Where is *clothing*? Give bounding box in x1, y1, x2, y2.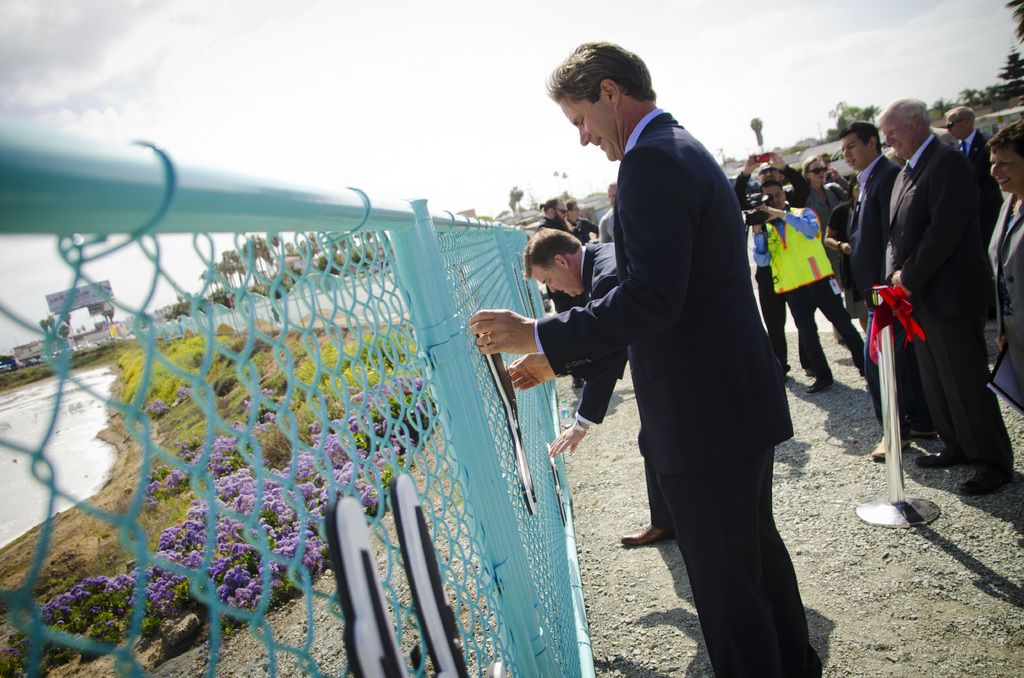
532, 95, 825, 677.
